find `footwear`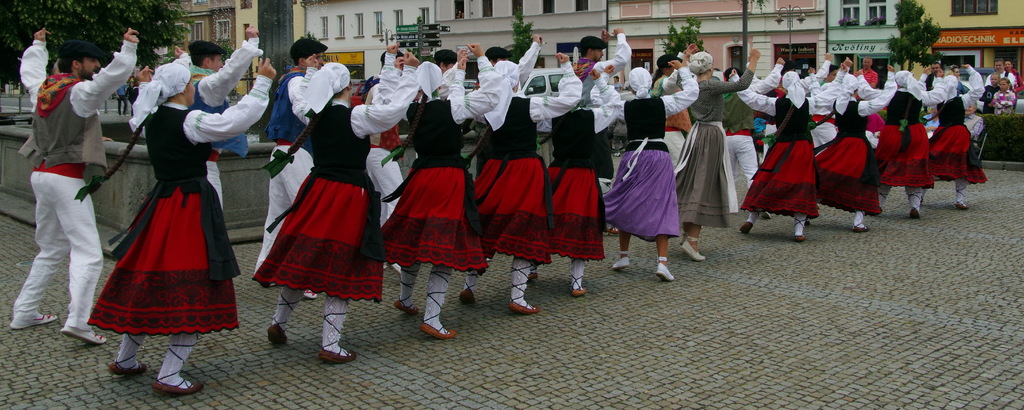
{"x1": 504, "y1": 304, "x2": 540, "y2": 313}
